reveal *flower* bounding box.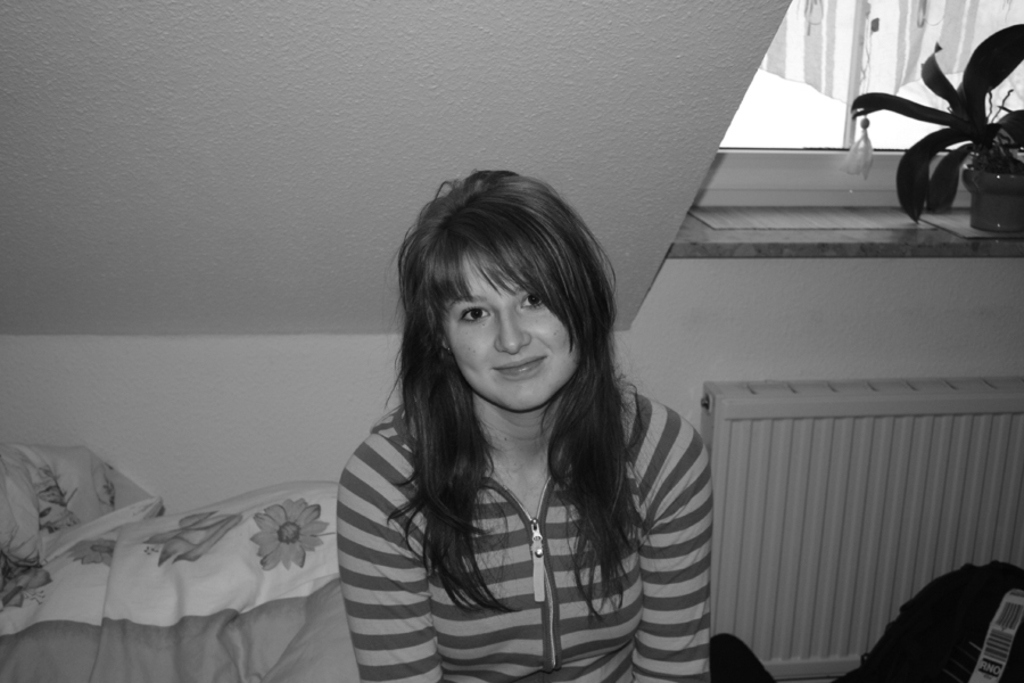
Revealed: box=[249, 496, 331, 583].
